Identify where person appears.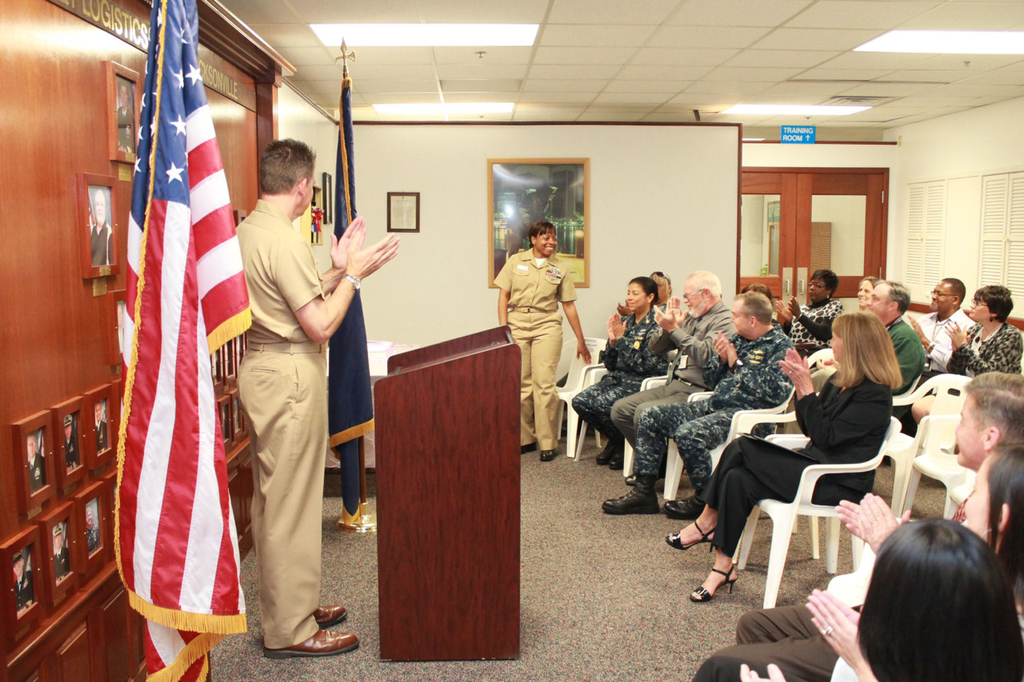
Appears at crop(607, 265, 727, 511).
